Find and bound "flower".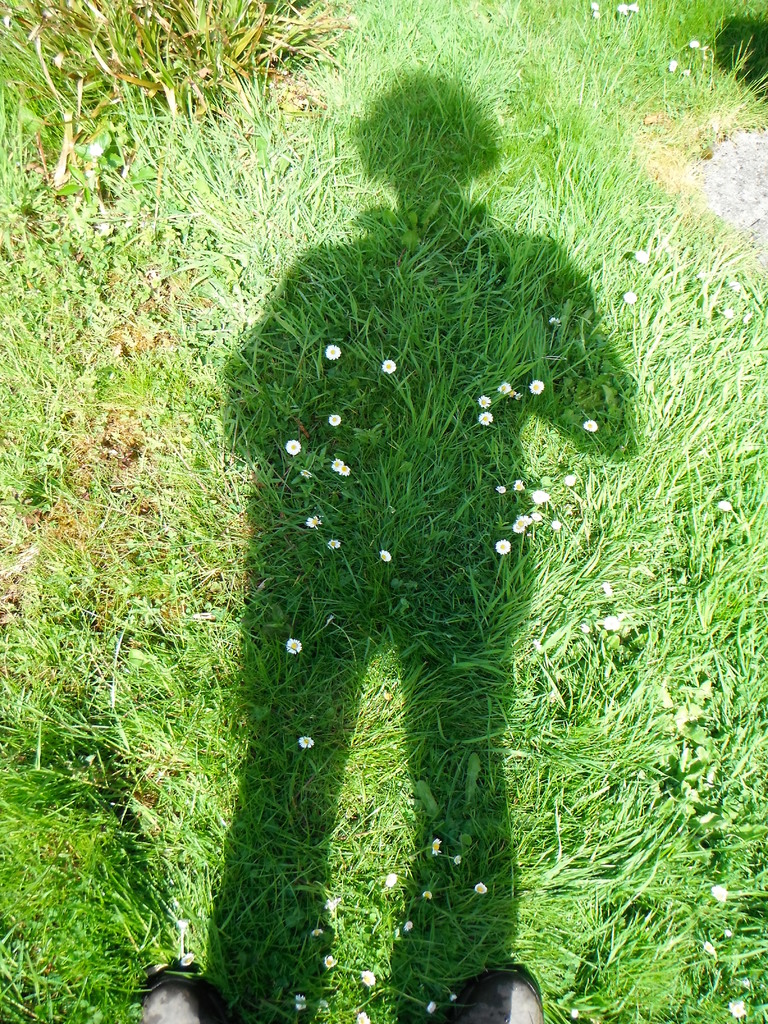
Bound: bbox=(667, 60, 677, 72).
